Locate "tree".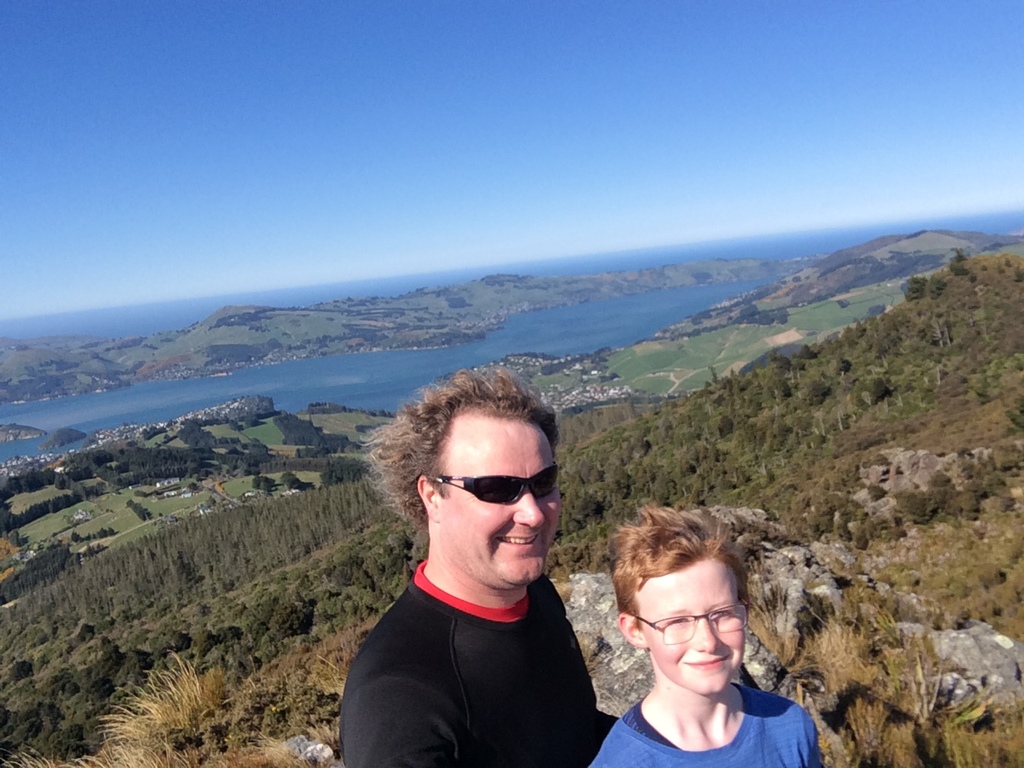
Bounding box: 248/472/278/490.
